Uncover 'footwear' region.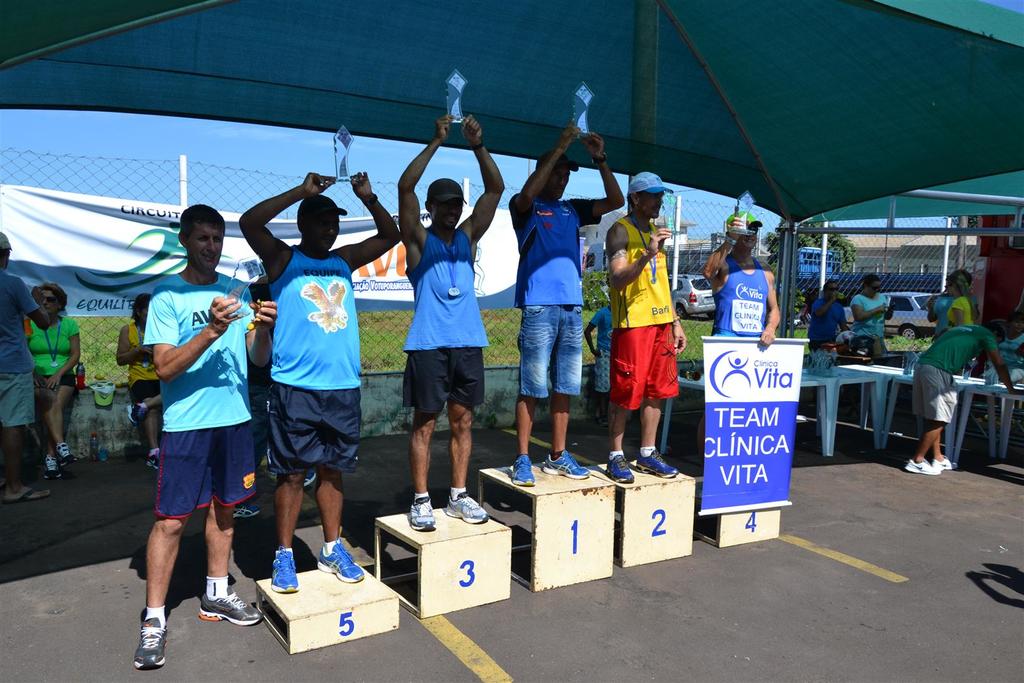
Uncovered: [904, 458, 943, 472].
